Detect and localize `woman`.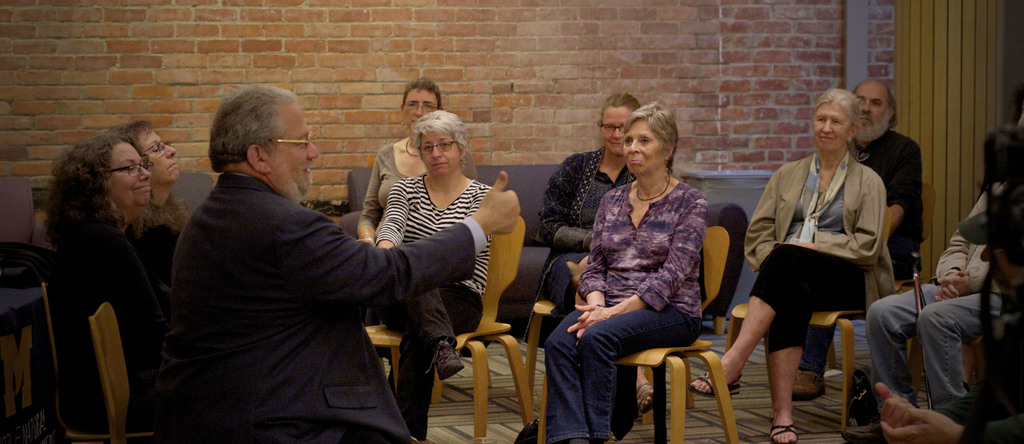
Localized at l=553, t=93, r=725, b=435.
